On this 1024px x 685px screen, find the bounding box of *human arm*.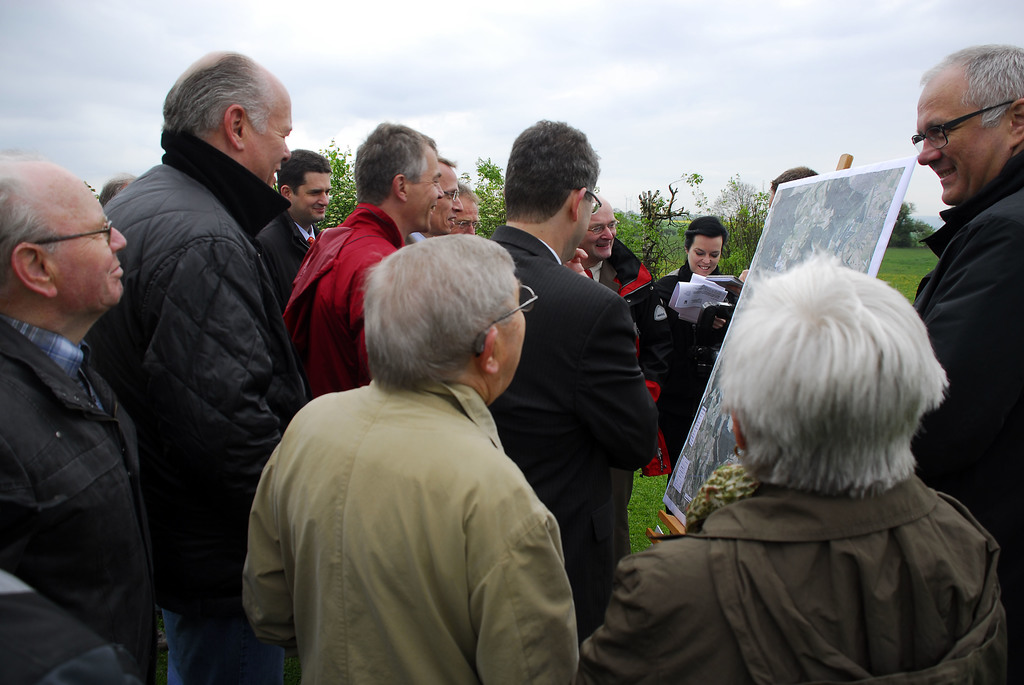
Bounding box: 461, 505, 582, 681.
